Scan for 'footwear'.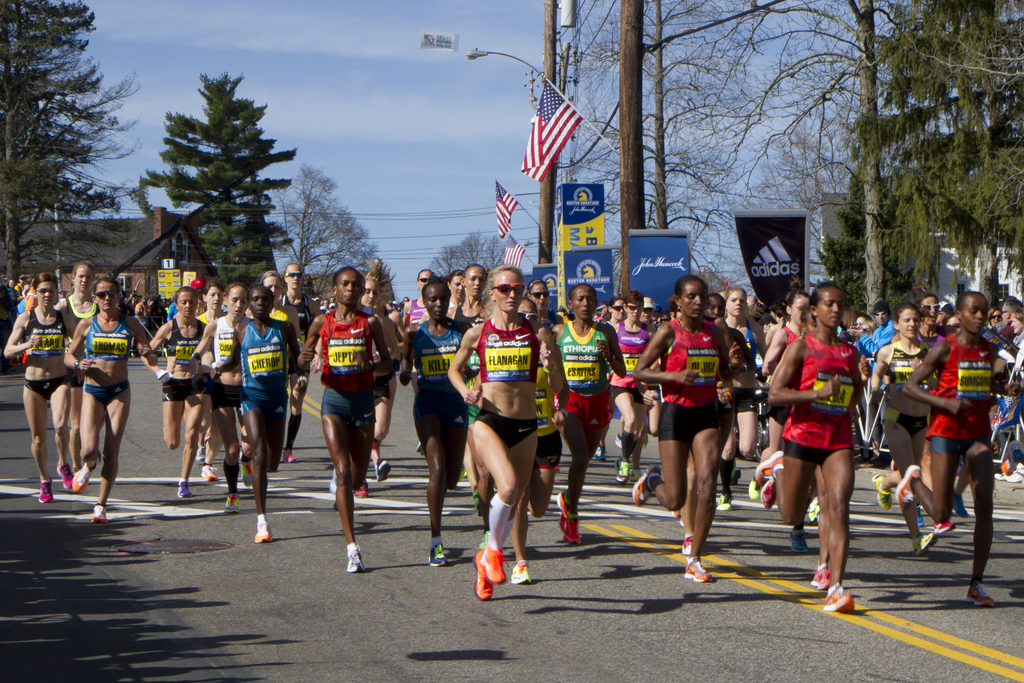
Scan result: pyautogui.locateOnScreen(954, 496, 970, 517).
